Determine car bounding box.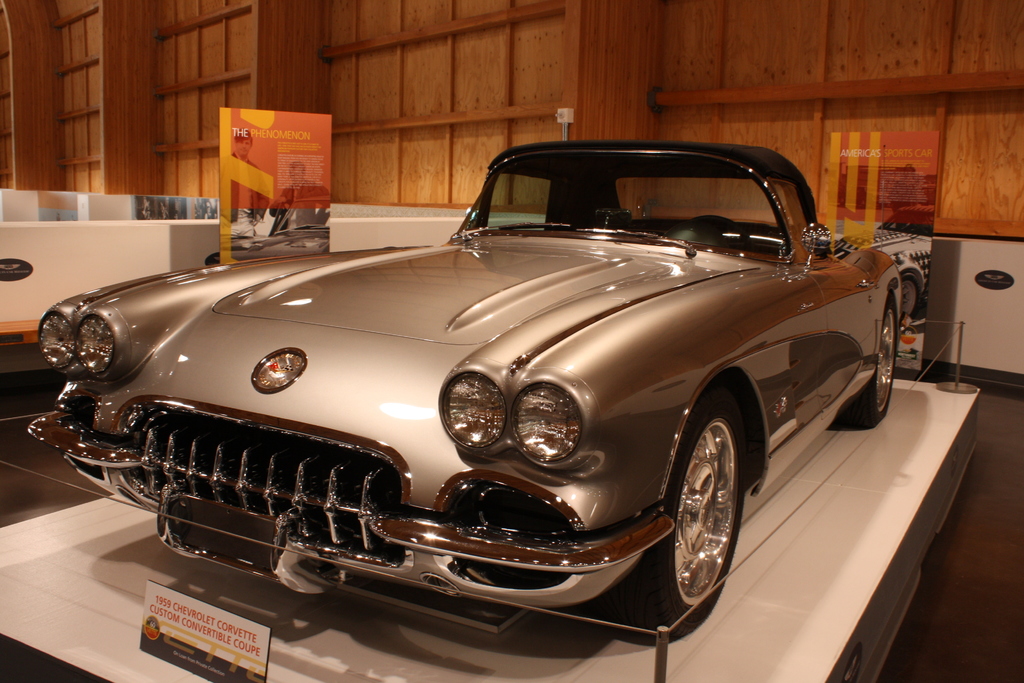
Determined: x1=49, y1=142, x2=913, y2=651.
